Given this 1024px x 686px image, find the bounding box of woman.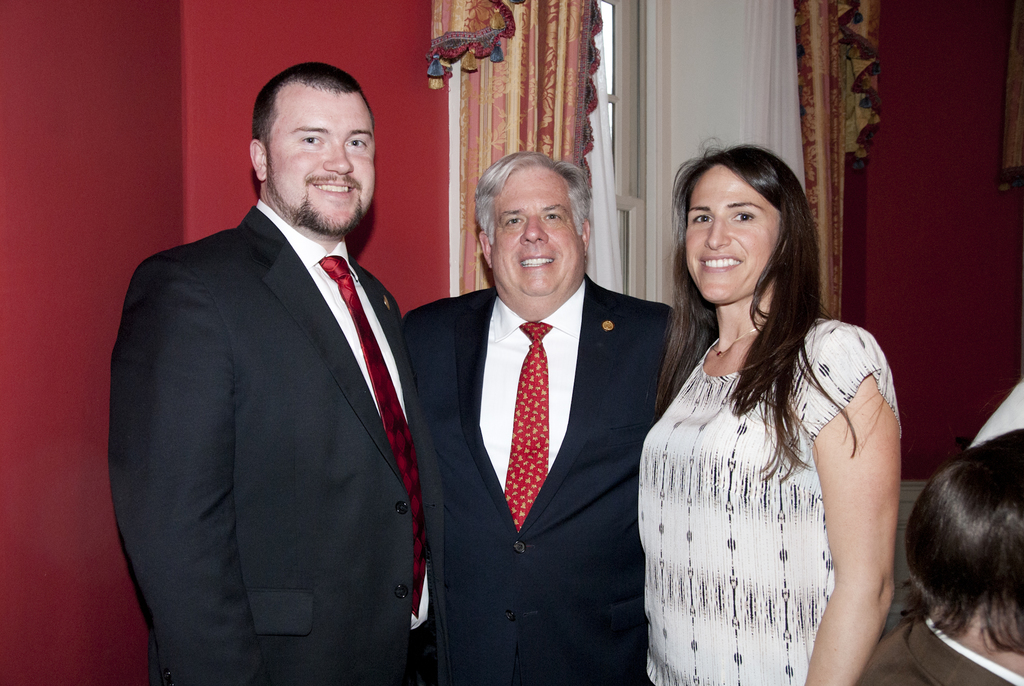
{"x1": 636, "y1": 149, "x2": 897, "y2": 685}.
